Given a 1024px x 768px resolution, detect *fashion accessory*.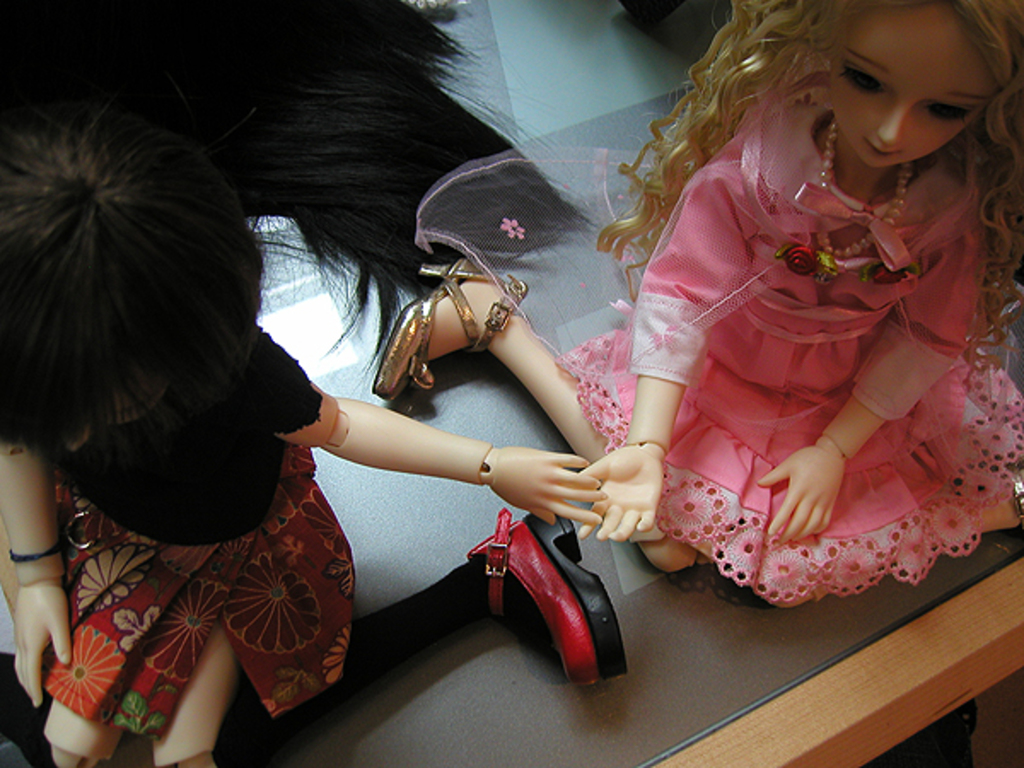
x1=480, y1=449, x2=495, y2=486.
